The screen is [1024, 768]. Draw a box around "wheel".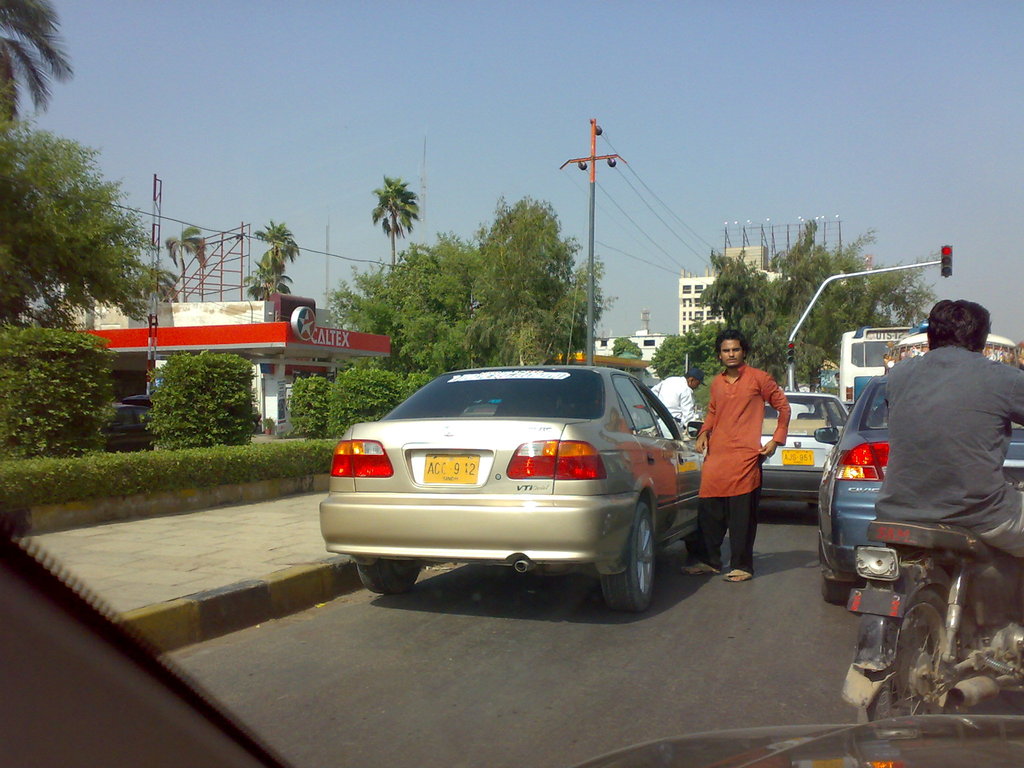
{"x1": 825, "y1": 578, "x2": 847, "y2": 605}.
